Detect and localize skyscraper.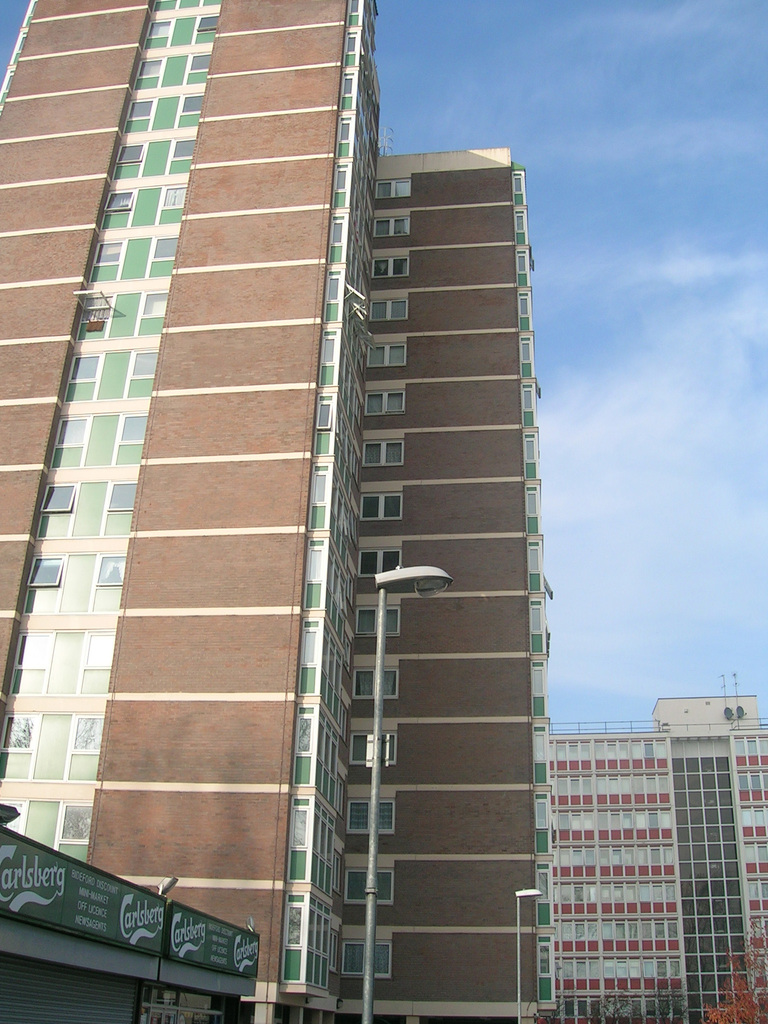
Localized at (0,0,390,1023).
